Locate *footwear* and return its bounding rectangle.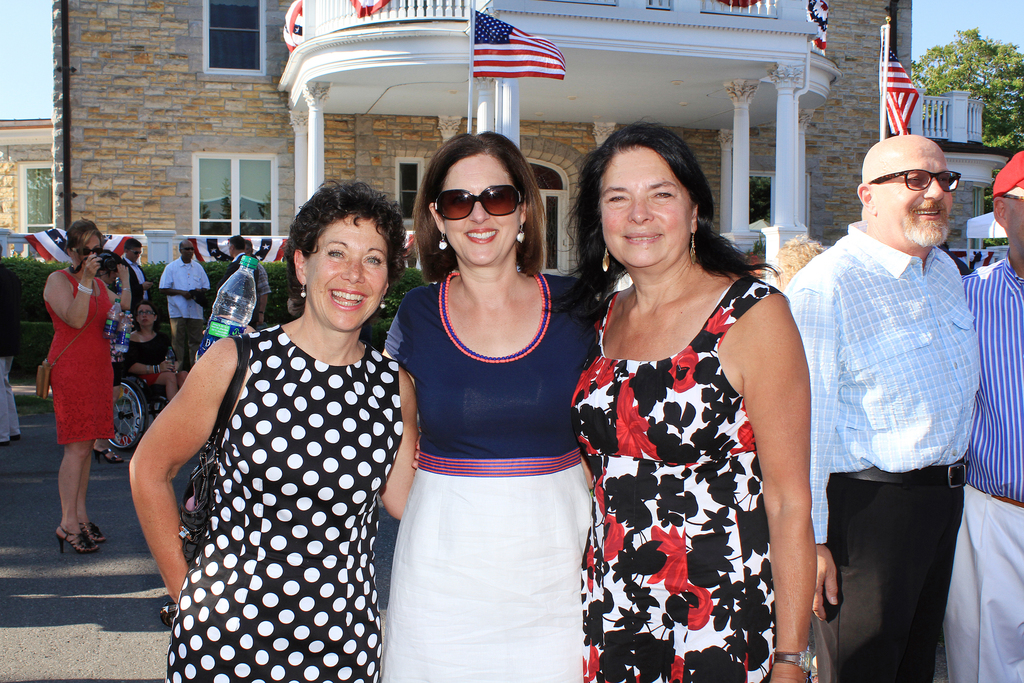
{"left": 1, "top": 441, "right": 8, "bottom": 448}.
